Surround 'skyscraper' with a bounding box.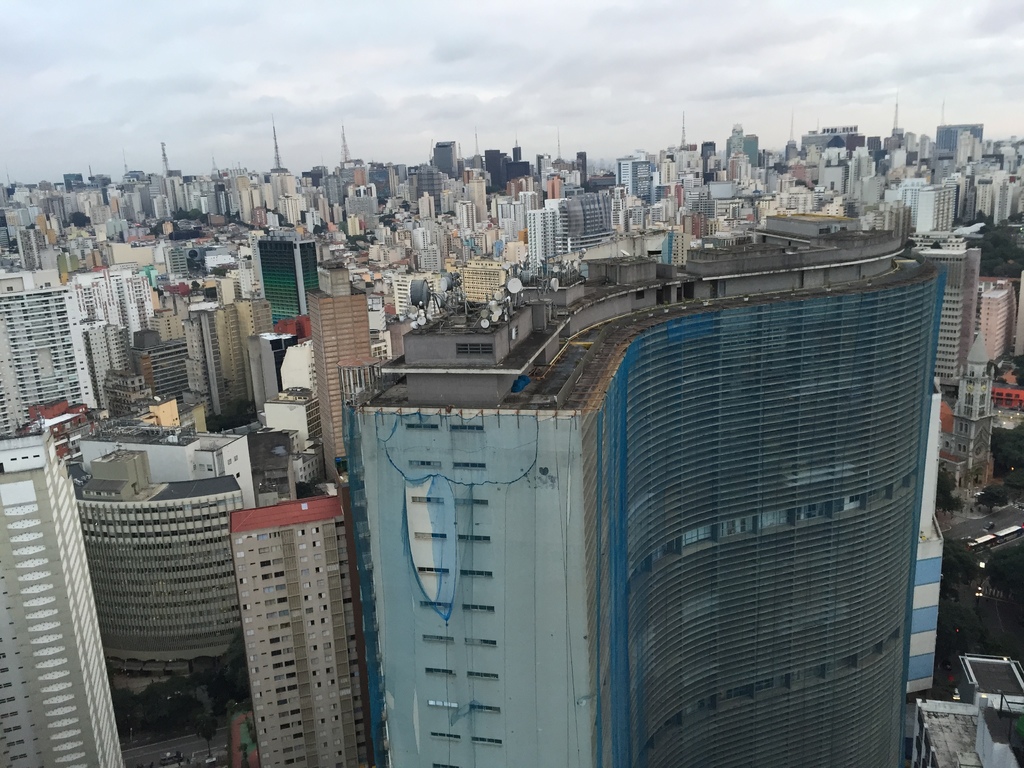
<bbox>307, 264, 362, 468</bbox>.
